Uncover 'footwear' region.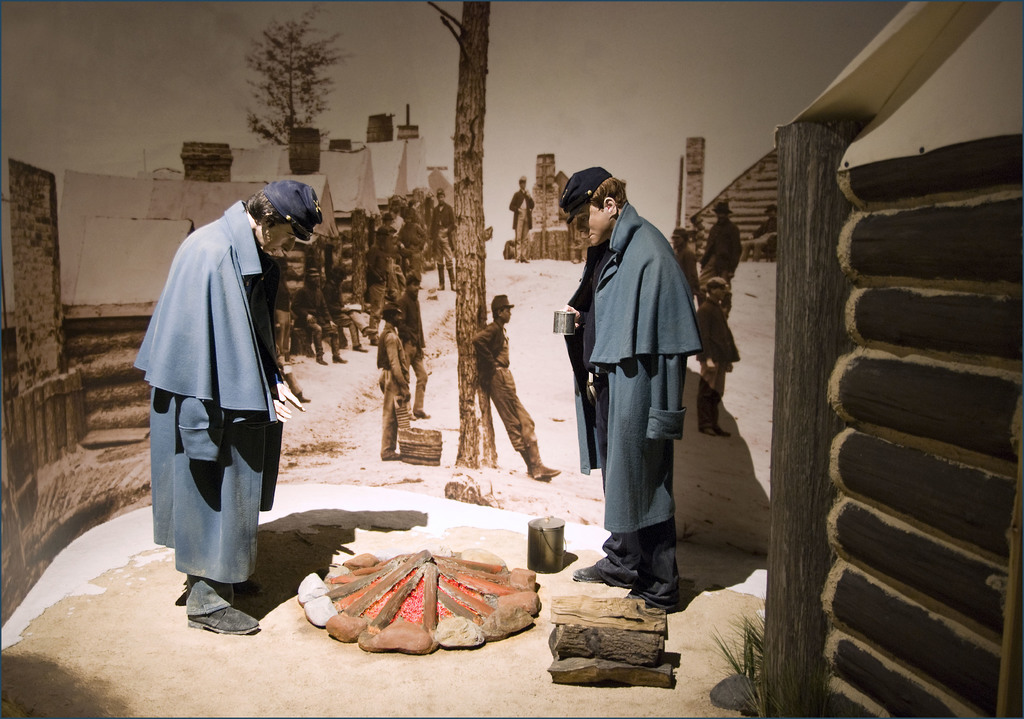
Uncovered: (left=292, top=391, right=311, bottom=403).
